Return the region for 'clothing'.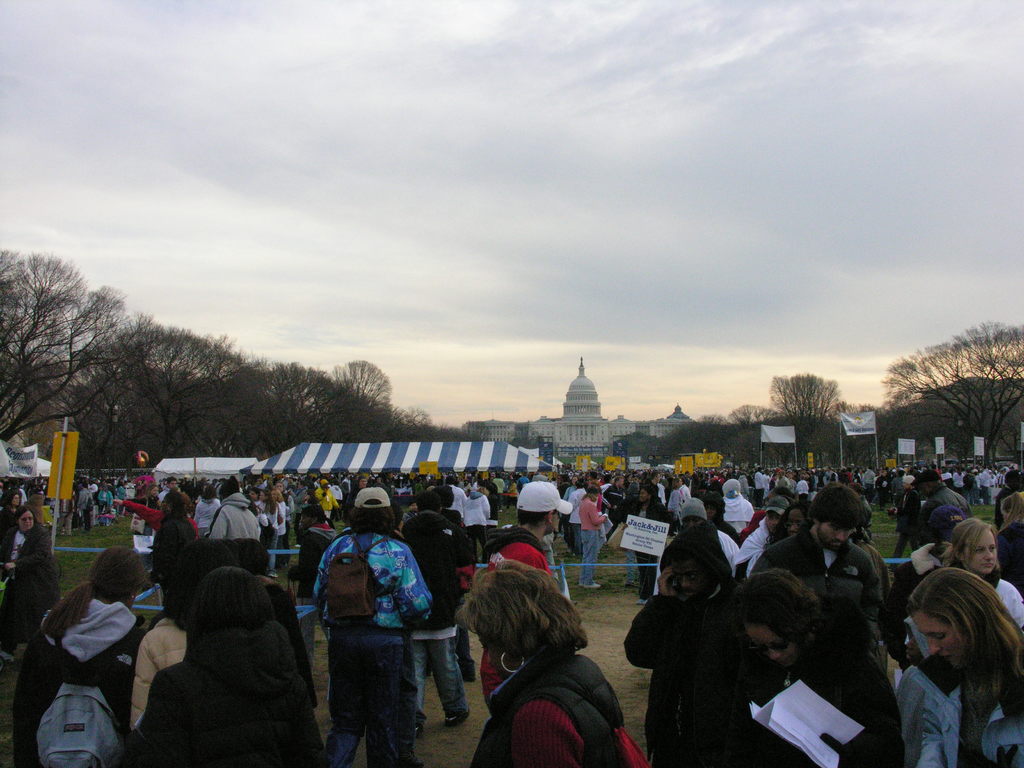
{"left": 371, "top": 479, "right": 385, "bottom": 491}.
